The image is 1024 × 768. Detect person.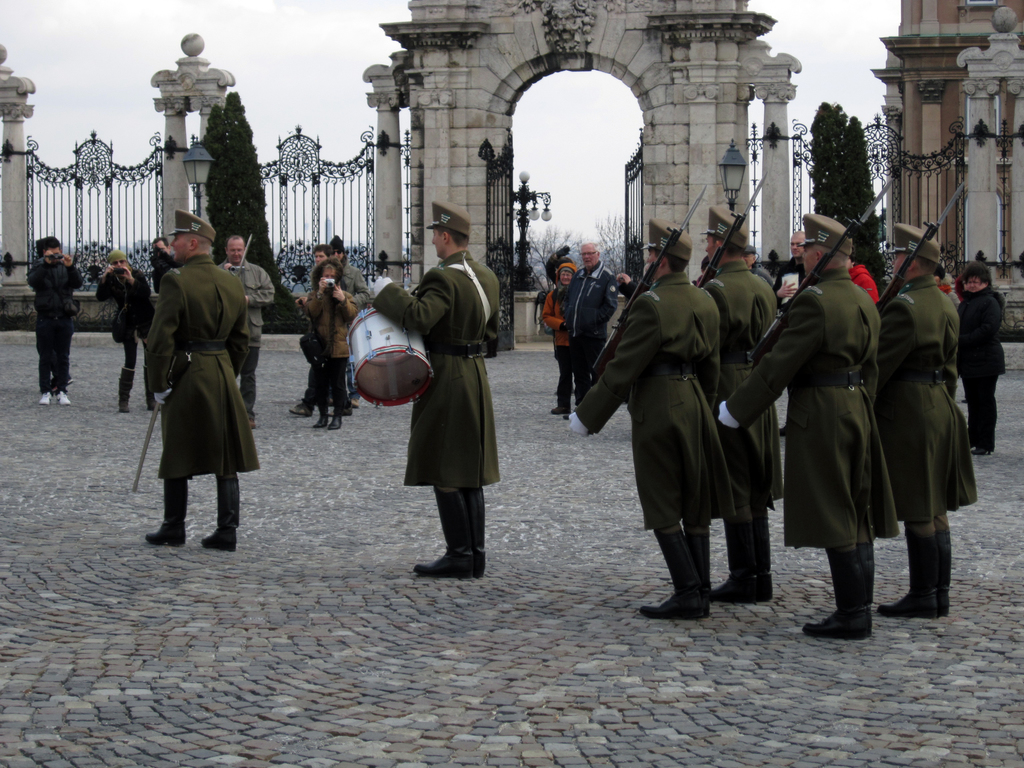
Detection: box(614, 242, 657, 316).
